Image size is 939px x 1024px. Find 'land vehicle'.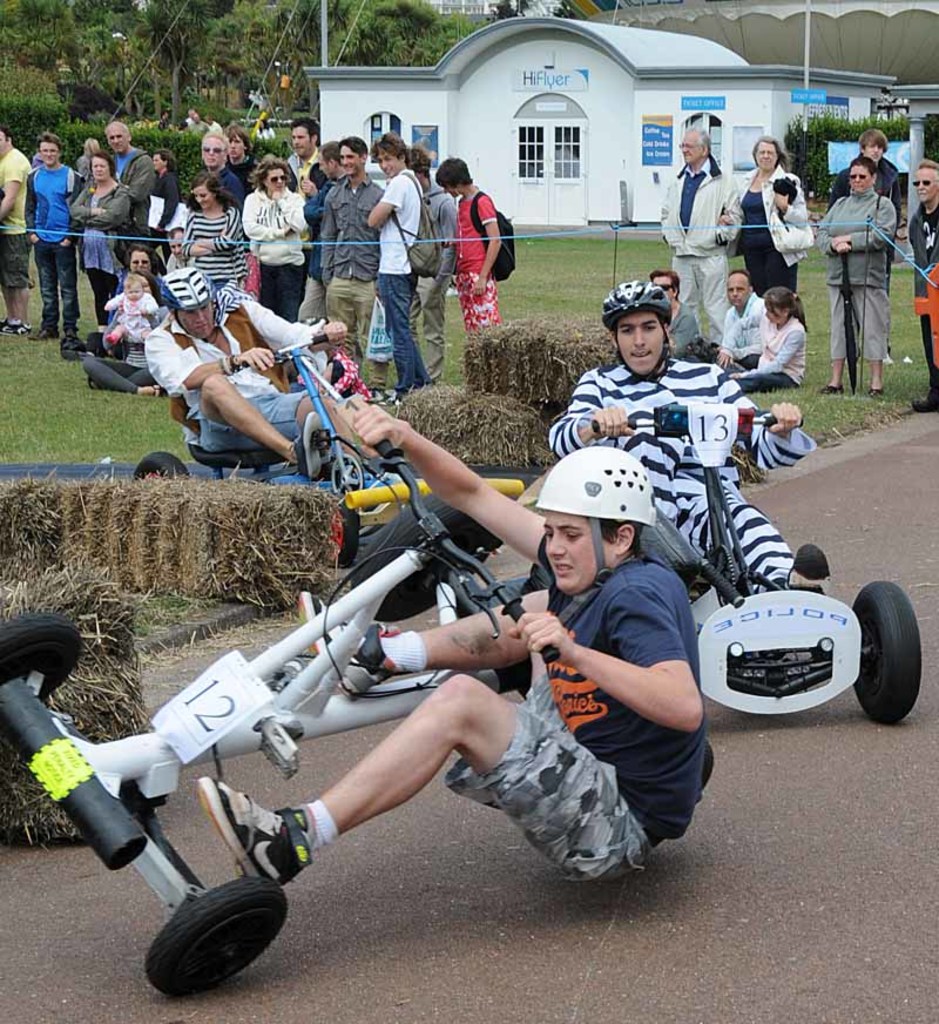
select_region(134, 332, 371, 484).
